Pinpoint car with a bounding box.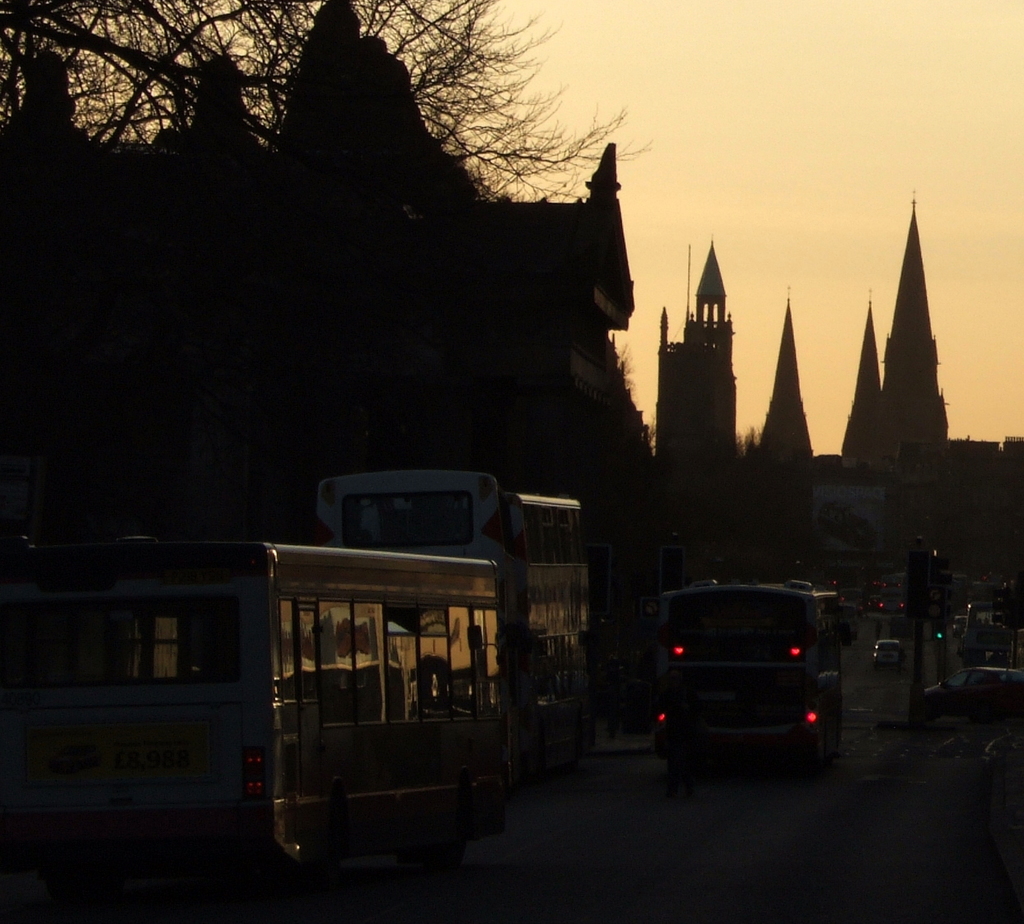
BBox(870, 638, 905, 669).
